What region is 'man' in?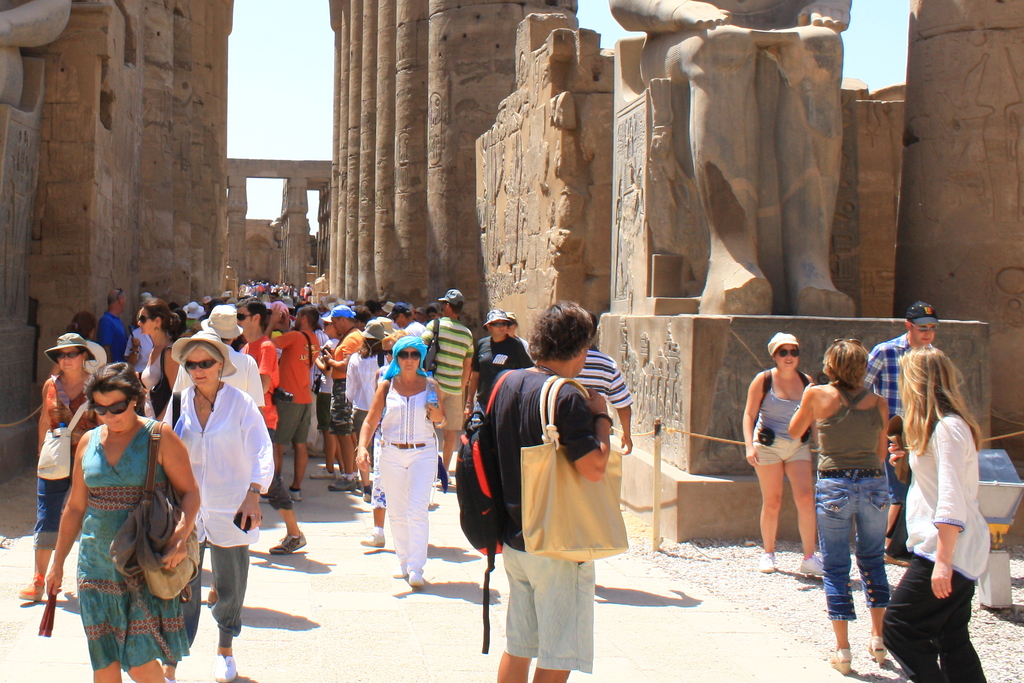
163,304,265,606.
